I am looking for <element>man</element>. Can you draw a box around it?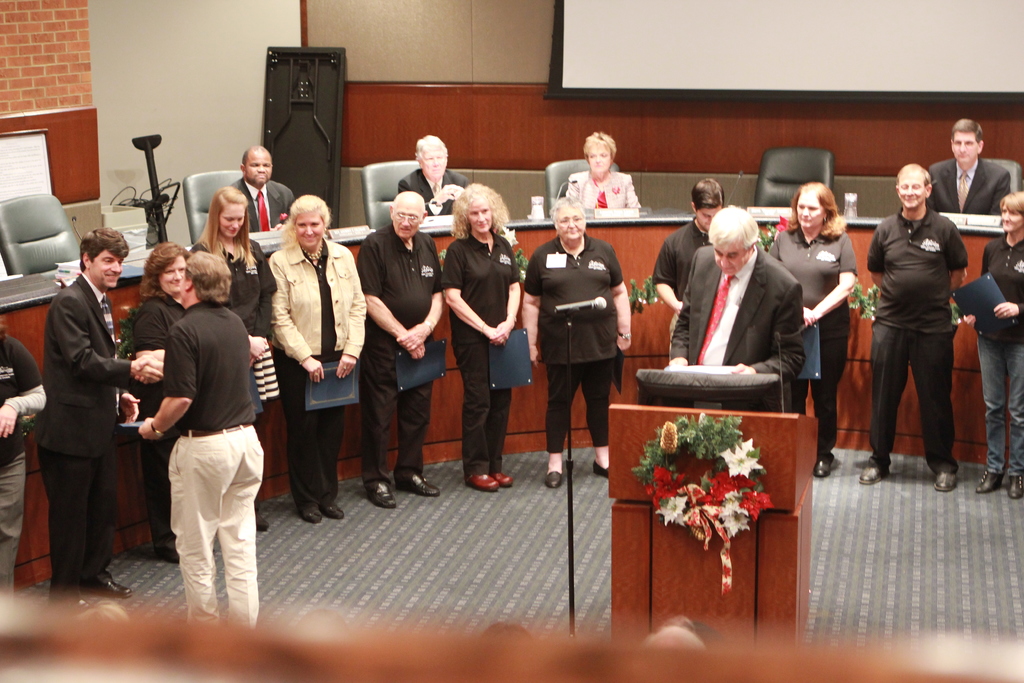
Sure, the bounding box is rect(134, 252, 269, 634).
